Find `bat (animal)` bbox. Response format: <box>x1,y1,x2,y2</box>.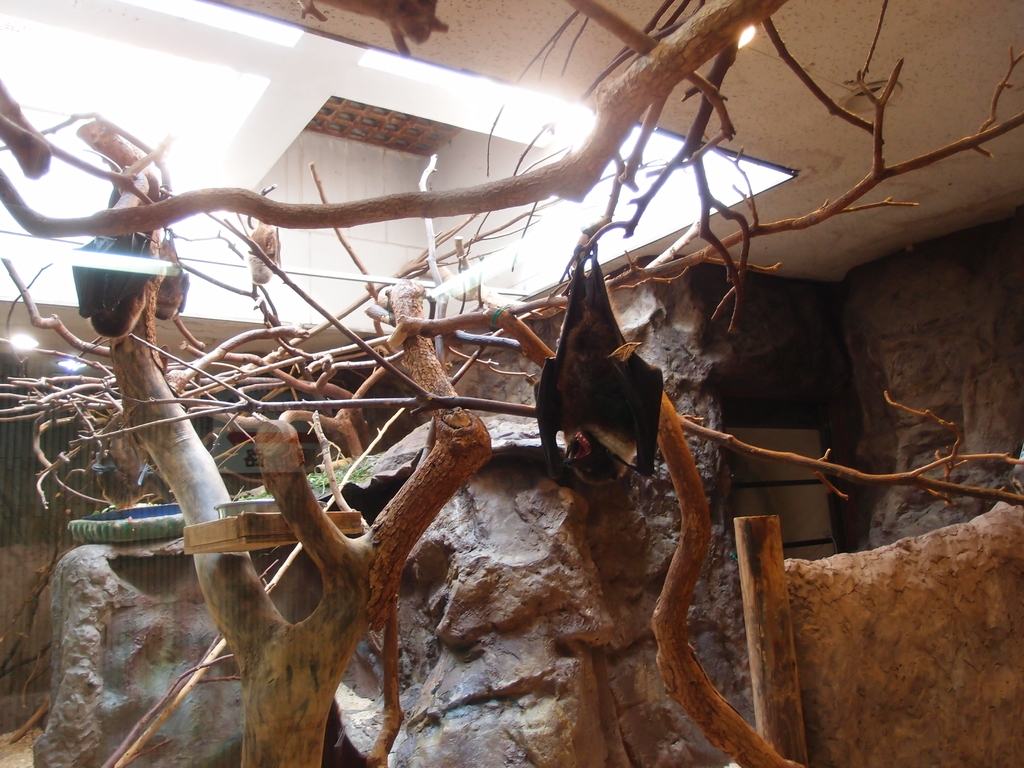
<box>529,252,670,492</box>.
